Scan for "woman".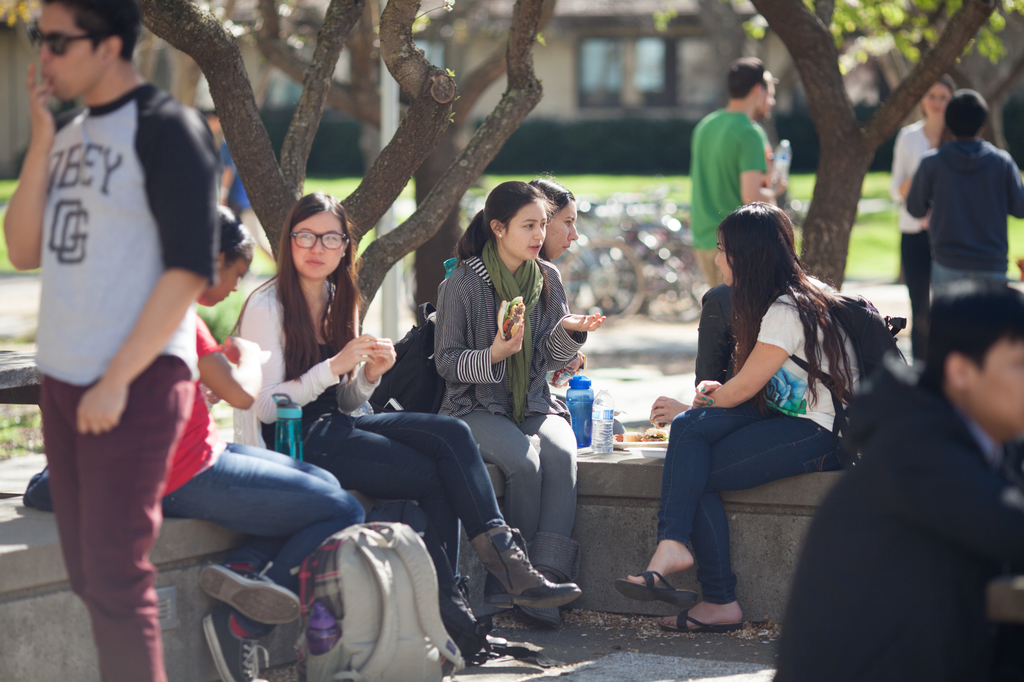
Scan result: bbox=[655, 191, 893, 630].
